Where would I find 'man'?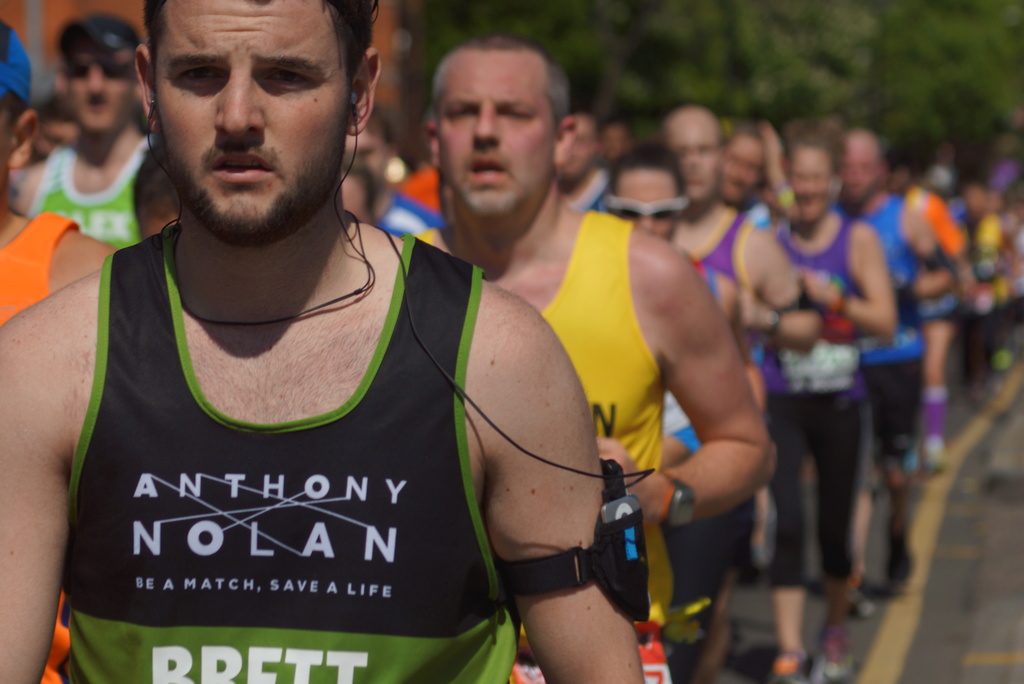
At x1=646 y1=99 x2=828 y2=681.
